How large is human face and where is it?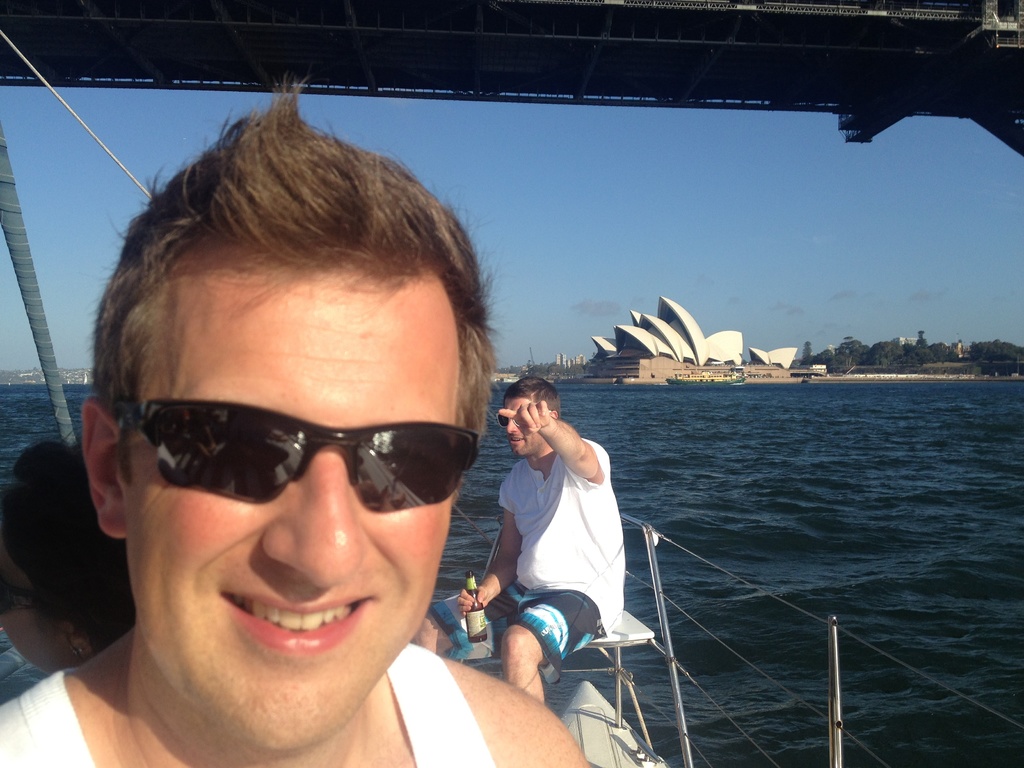
Bounding box: pyautogui.locateOnScreen(123, 269, 463, 759).
